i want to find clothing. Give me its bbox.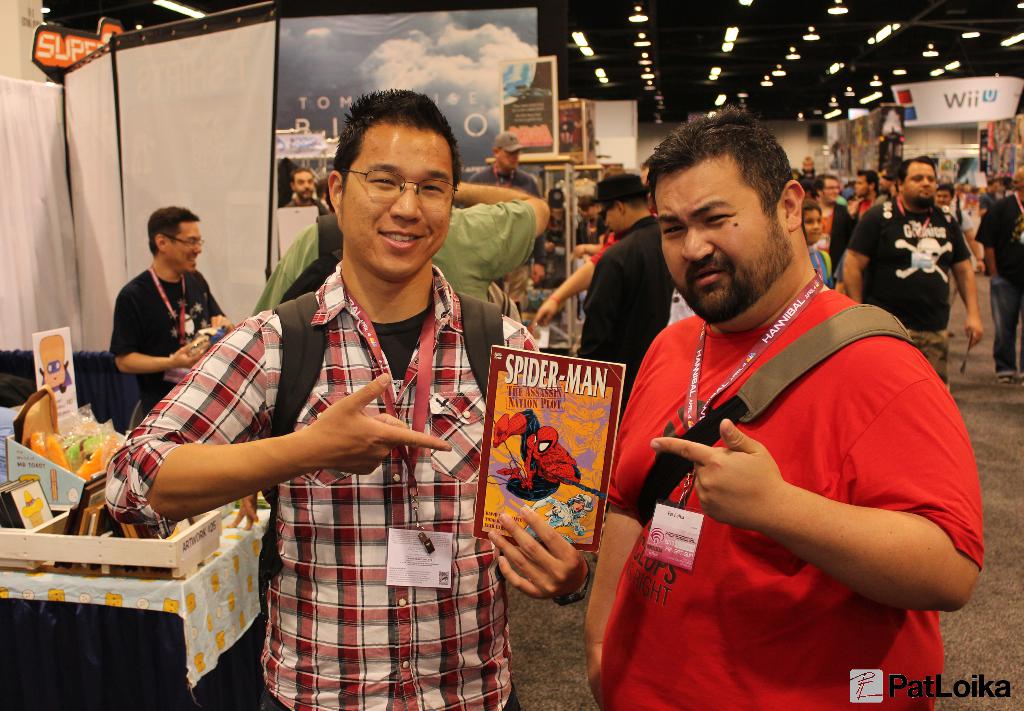
pyautogui.locateOnScreen(598, 250, 965, 679).
